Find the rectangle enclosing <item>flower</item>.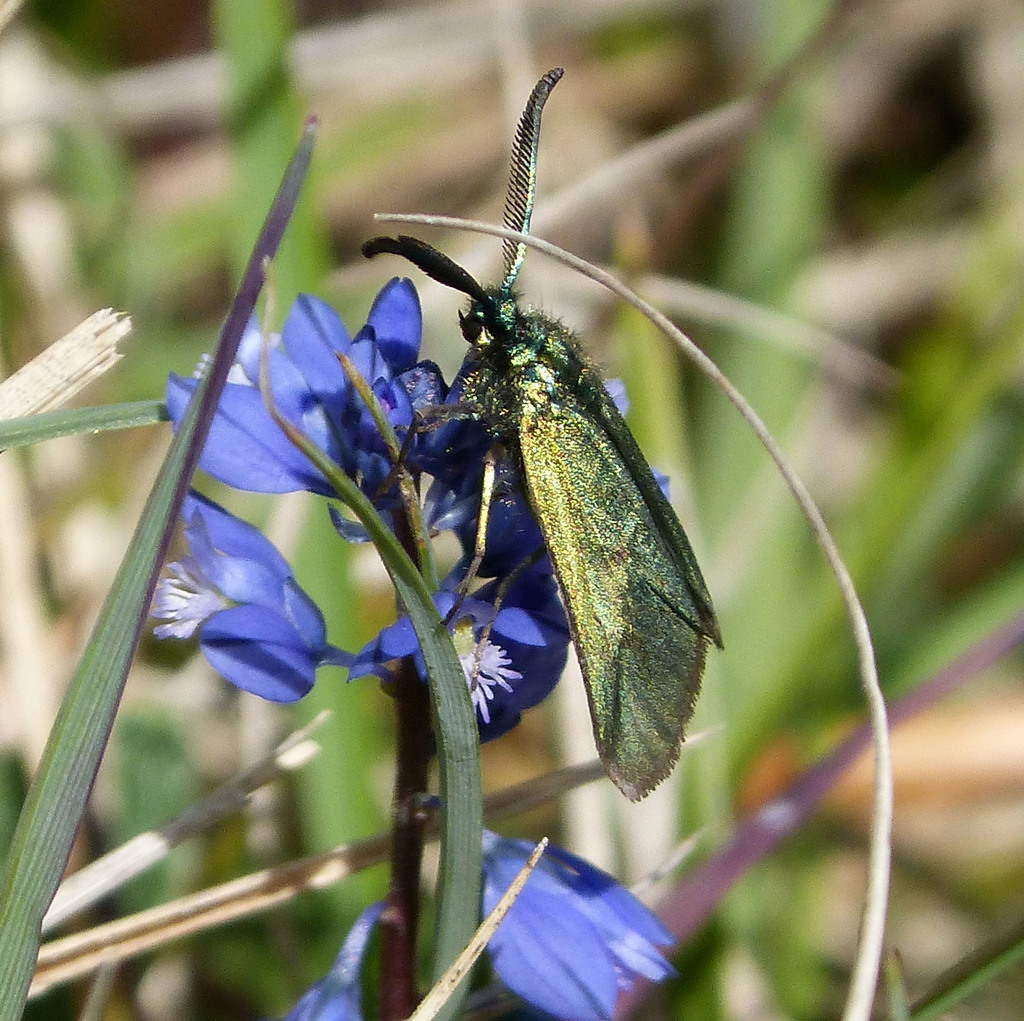
box(356, 574, 583, 733).
